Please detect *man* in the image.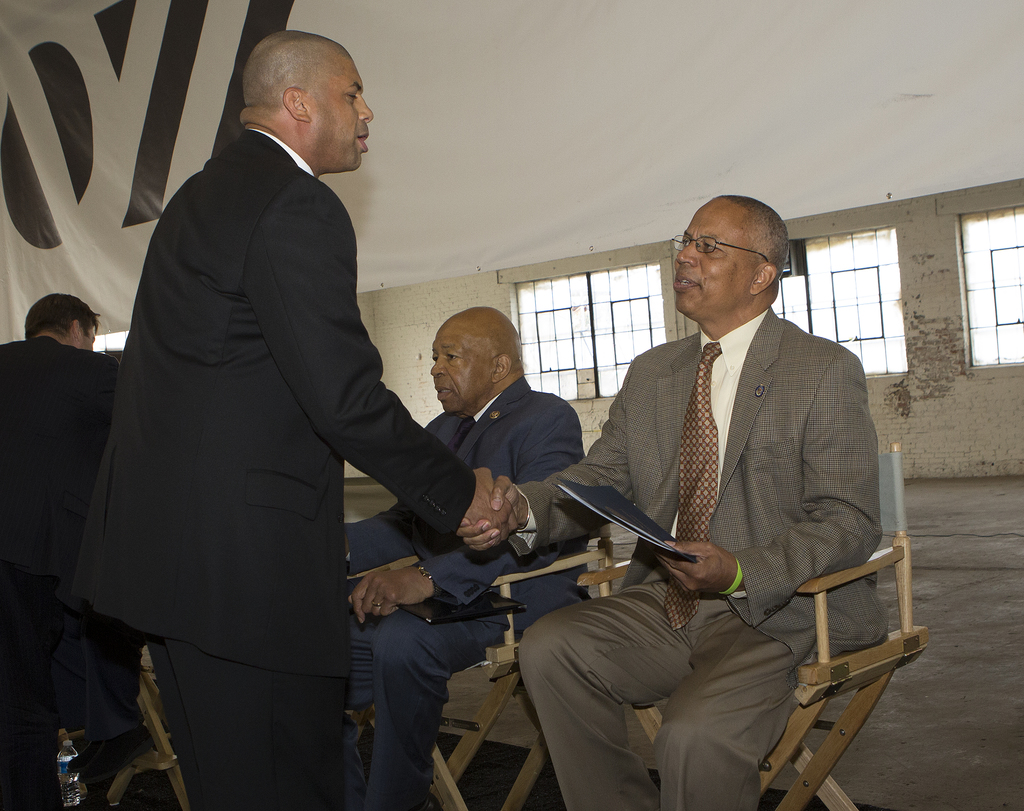
BBox(327, 302, 579, 810).
